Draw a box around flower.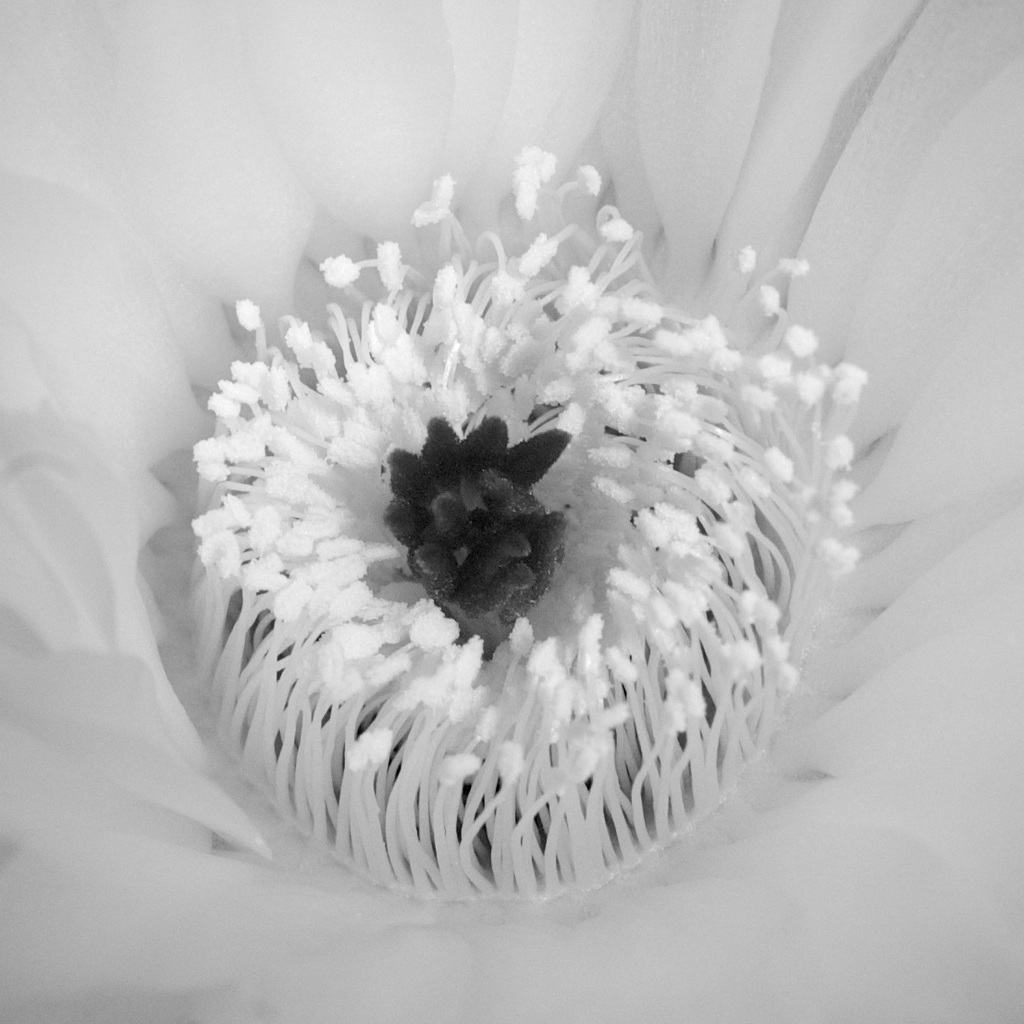
bbox=[138, 154, 929, 931].
